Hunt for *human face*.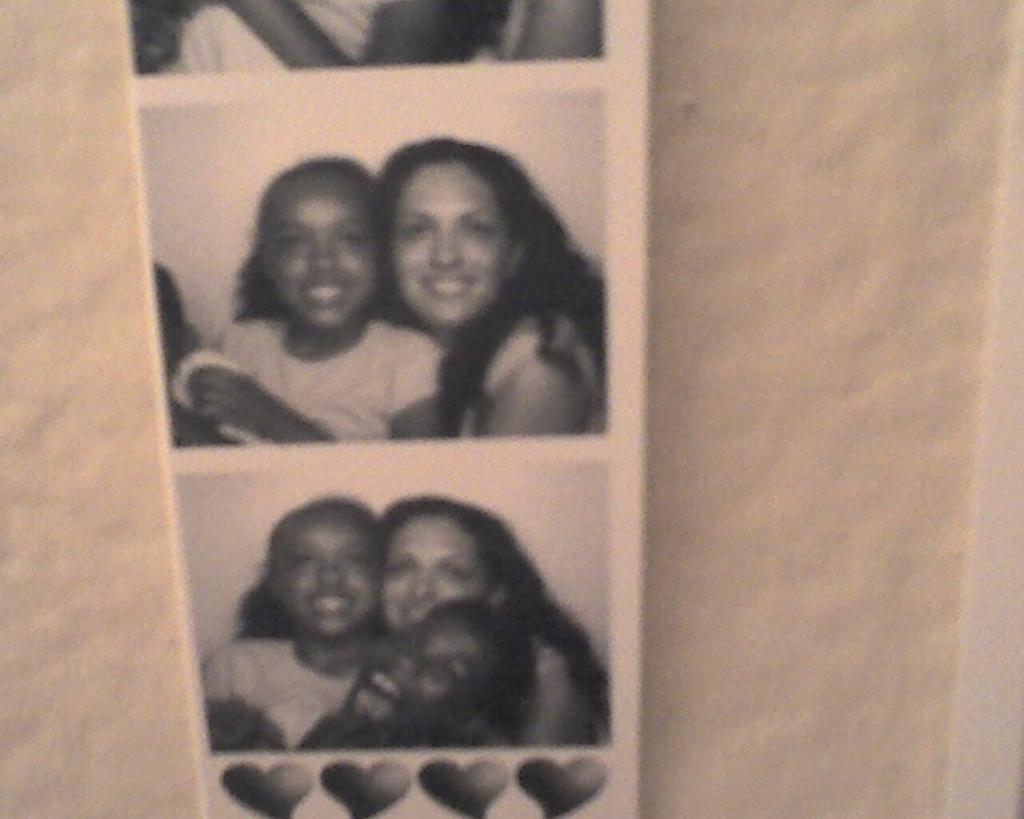
Hunted down at rect(255, 166, 385, 332).
